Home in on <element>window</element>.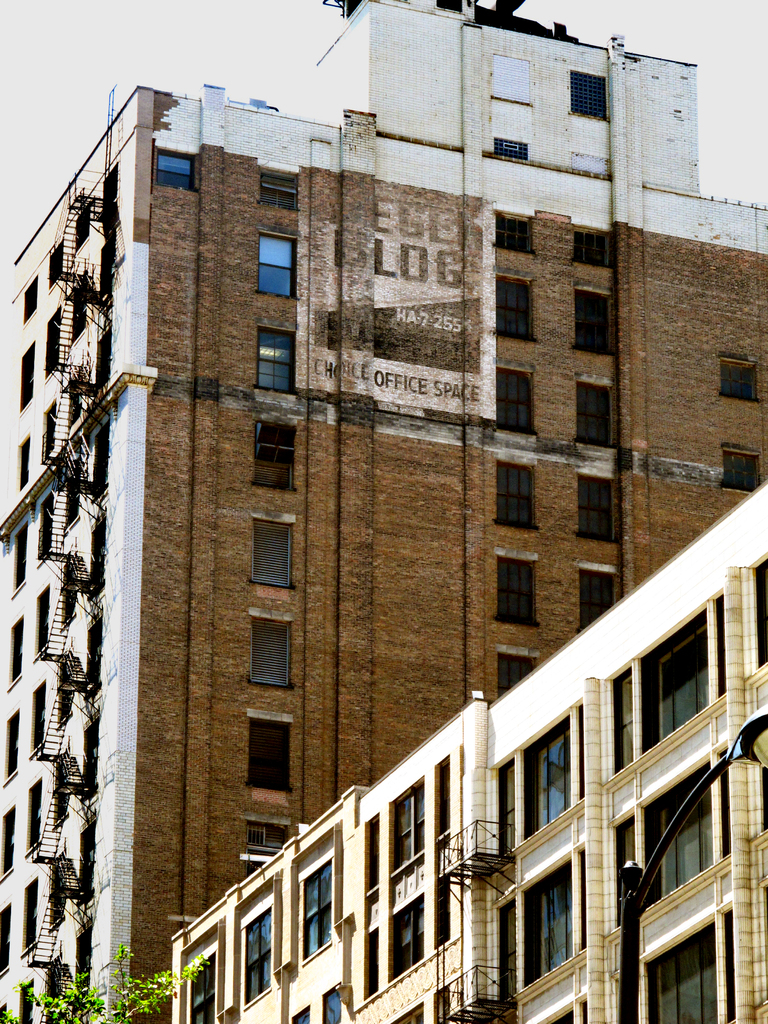
Homed in at locate(644, 638, 720, 746).
